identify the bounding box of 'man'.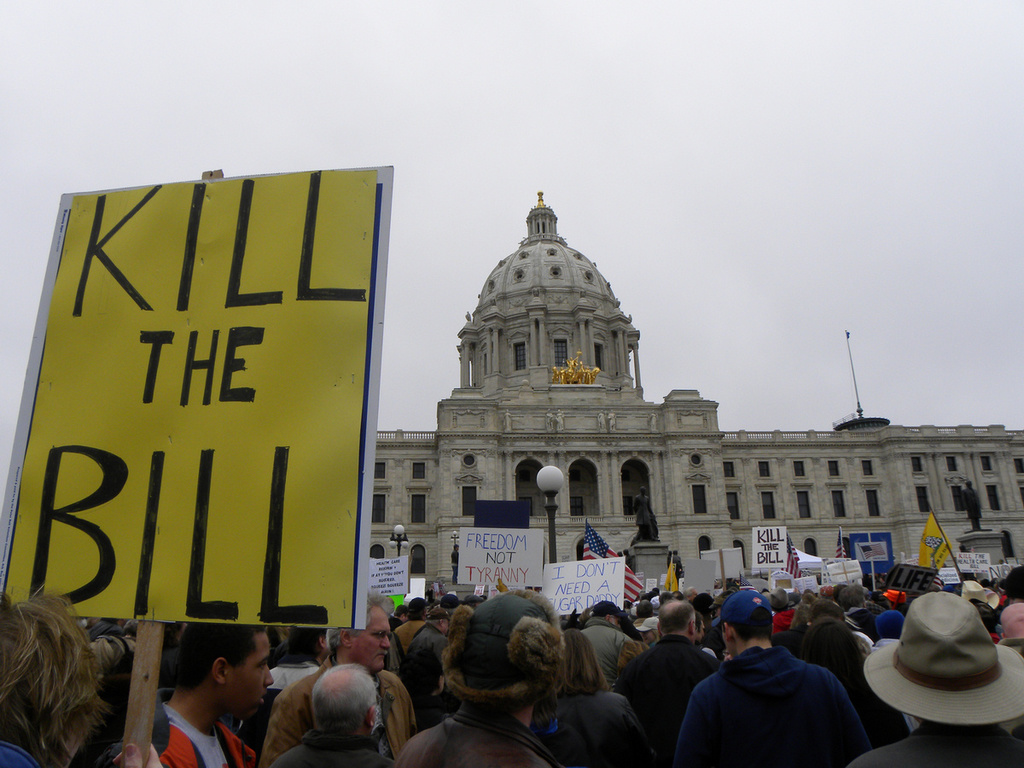
Rect(143, 635, 288, 761).
